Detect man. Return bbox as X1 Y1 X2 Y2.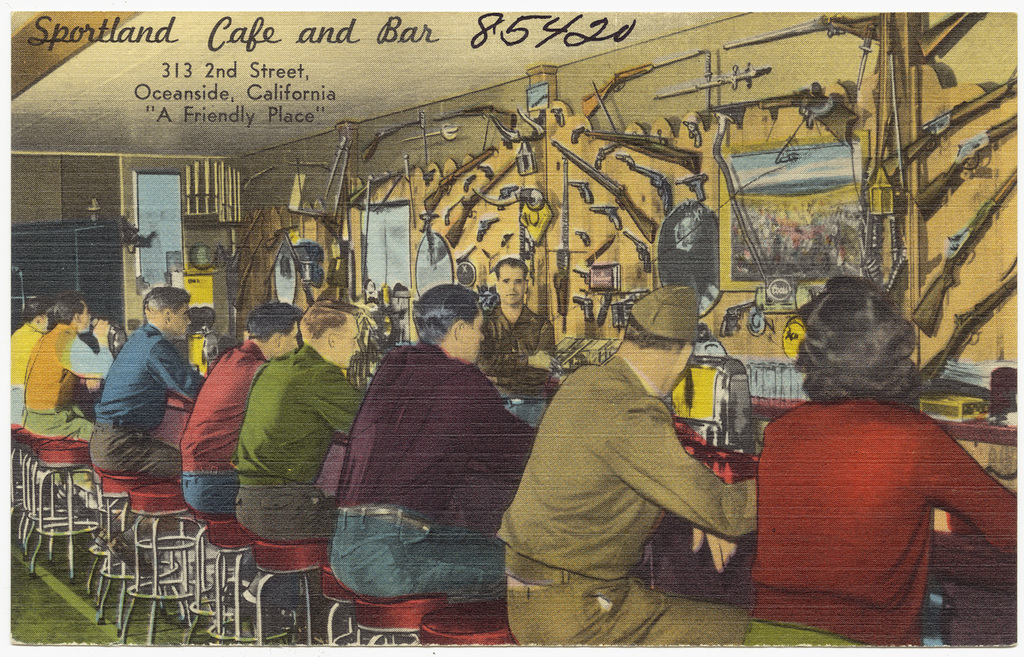
326 292 537 606.
